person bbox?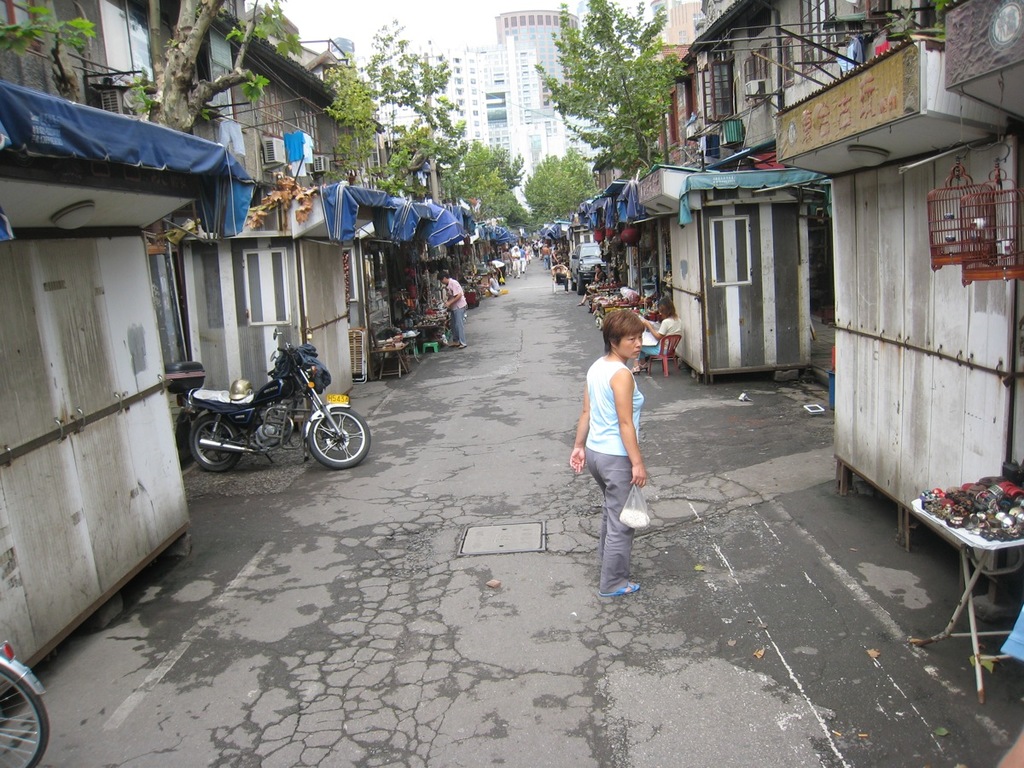
[563, 308, 649, 595]
